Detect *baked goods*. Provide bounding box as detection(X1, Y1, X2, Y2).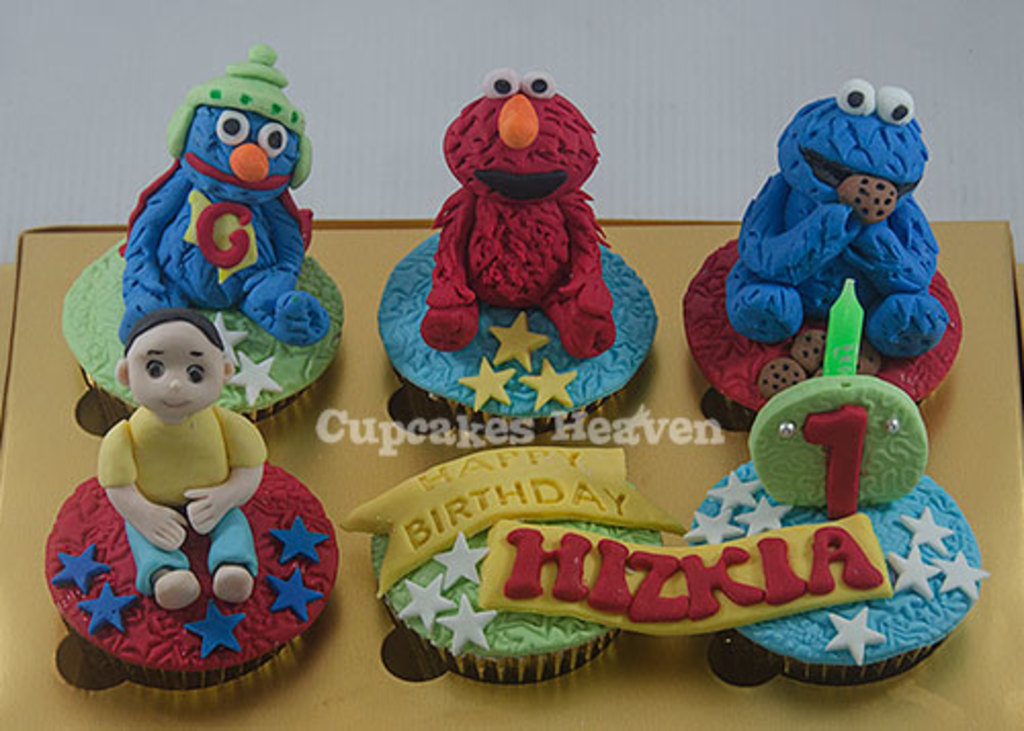
detection(698, 375, 995, 690).
